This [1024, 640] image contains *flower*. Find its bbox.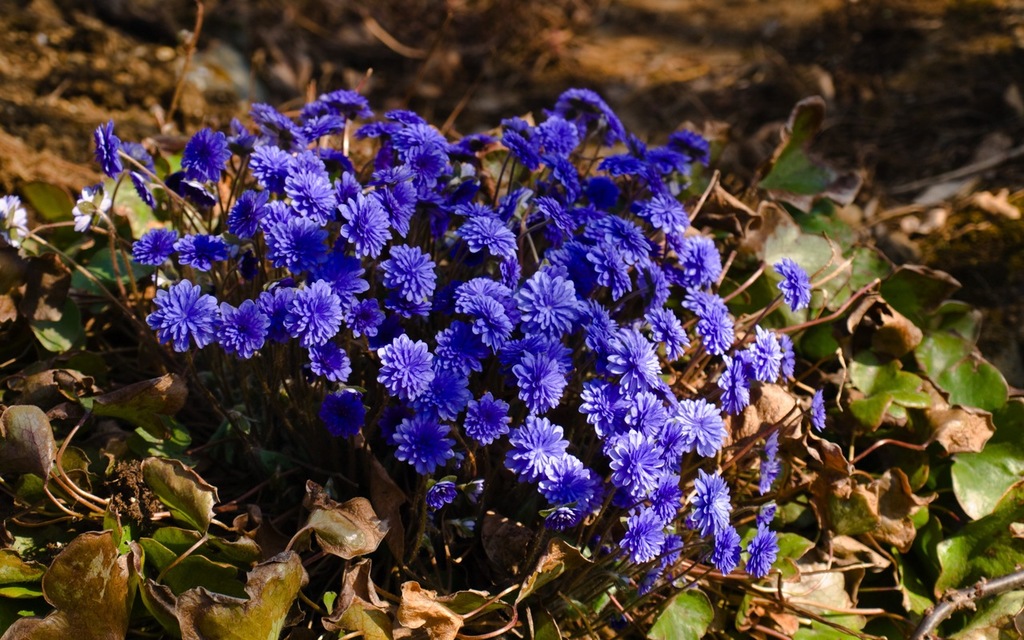
[x1=604, y1=432, x2=671, y2=502].
